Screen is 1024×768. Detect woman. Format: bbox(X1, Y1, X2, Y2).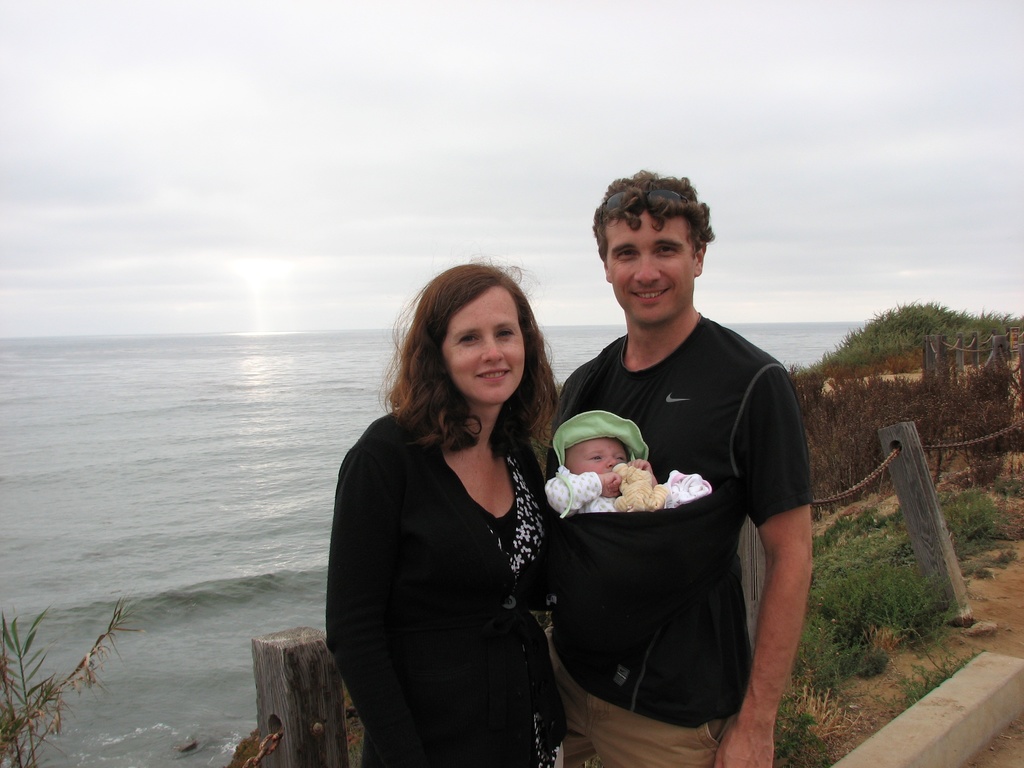
bbox(321, 246, 578, 767).
